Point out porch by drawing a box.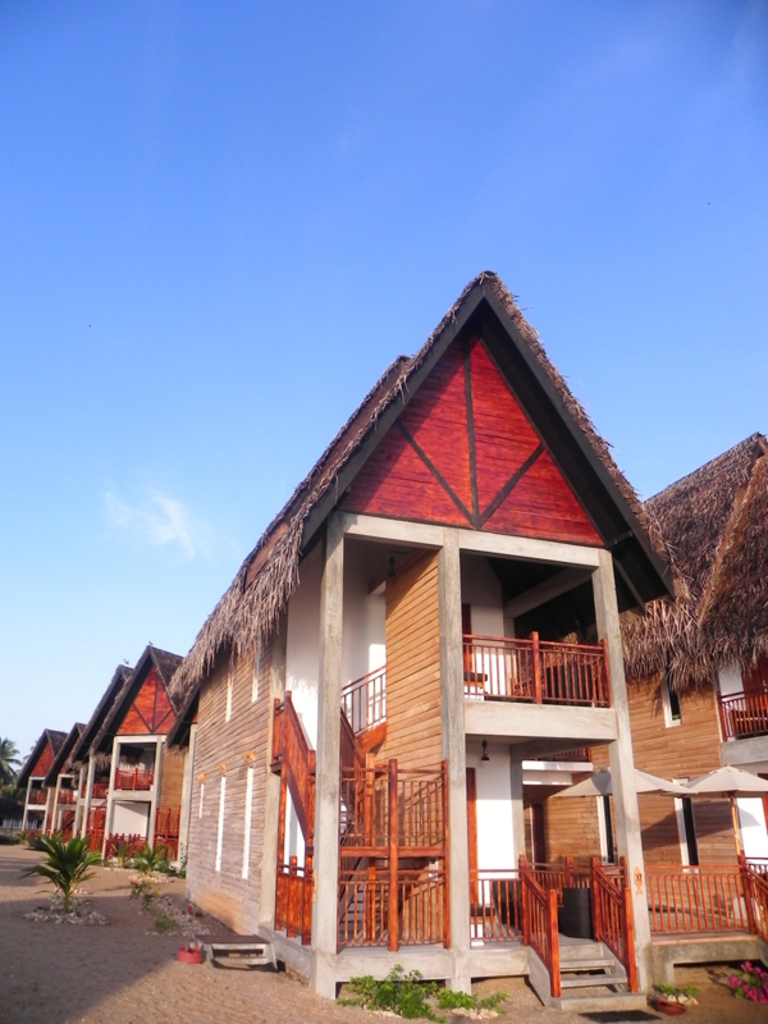
box=[54, 808, 133, 867].
